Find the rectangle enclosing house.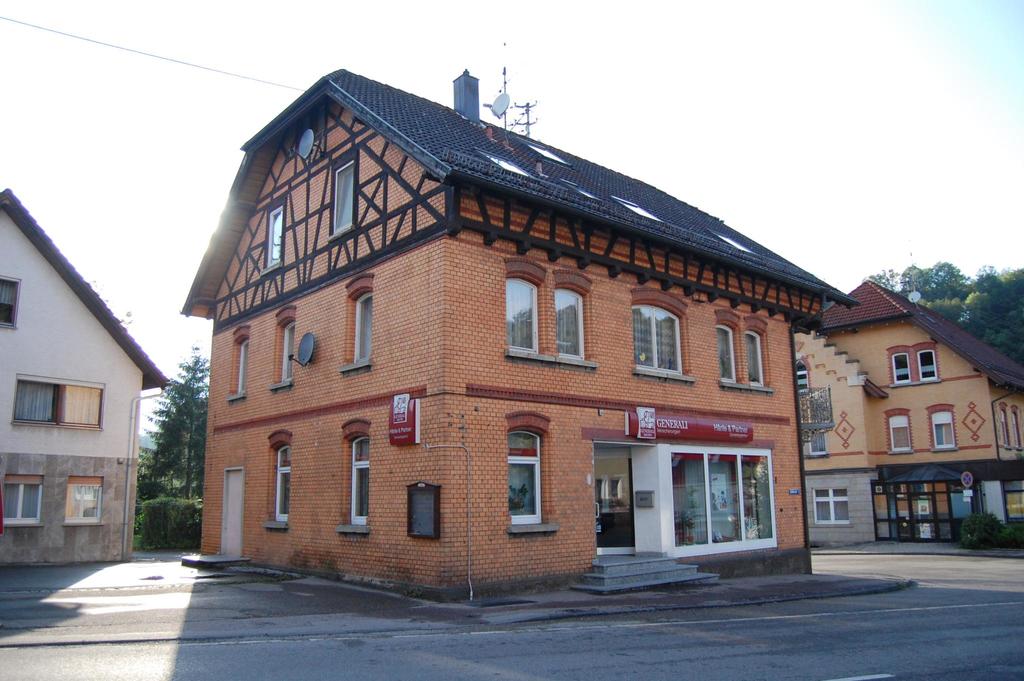
169:61:860:600.
